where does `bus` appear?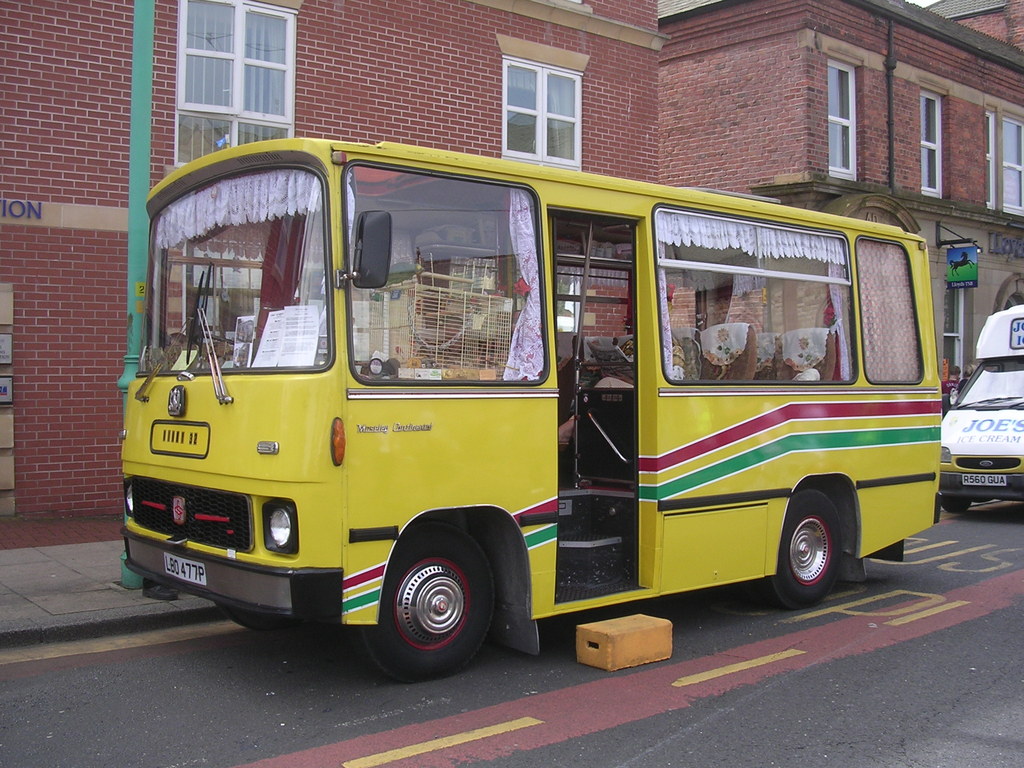
Appears at box=[128, 131, 945, 680].
